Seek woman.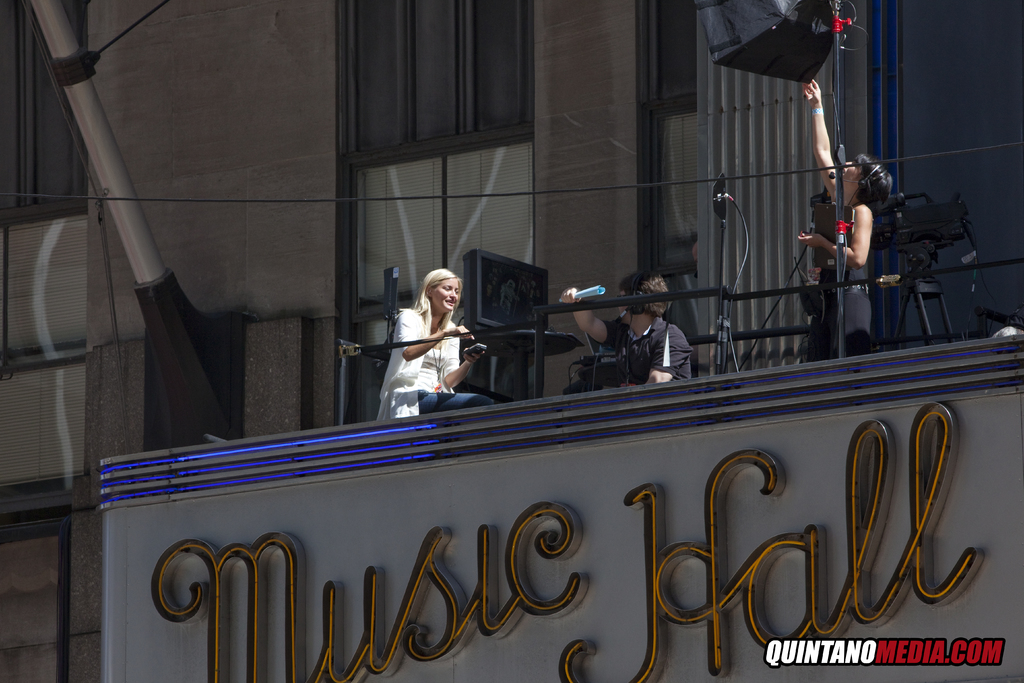
{"left": 385, "top": 261, "right": 485, "bottom": 418}.
